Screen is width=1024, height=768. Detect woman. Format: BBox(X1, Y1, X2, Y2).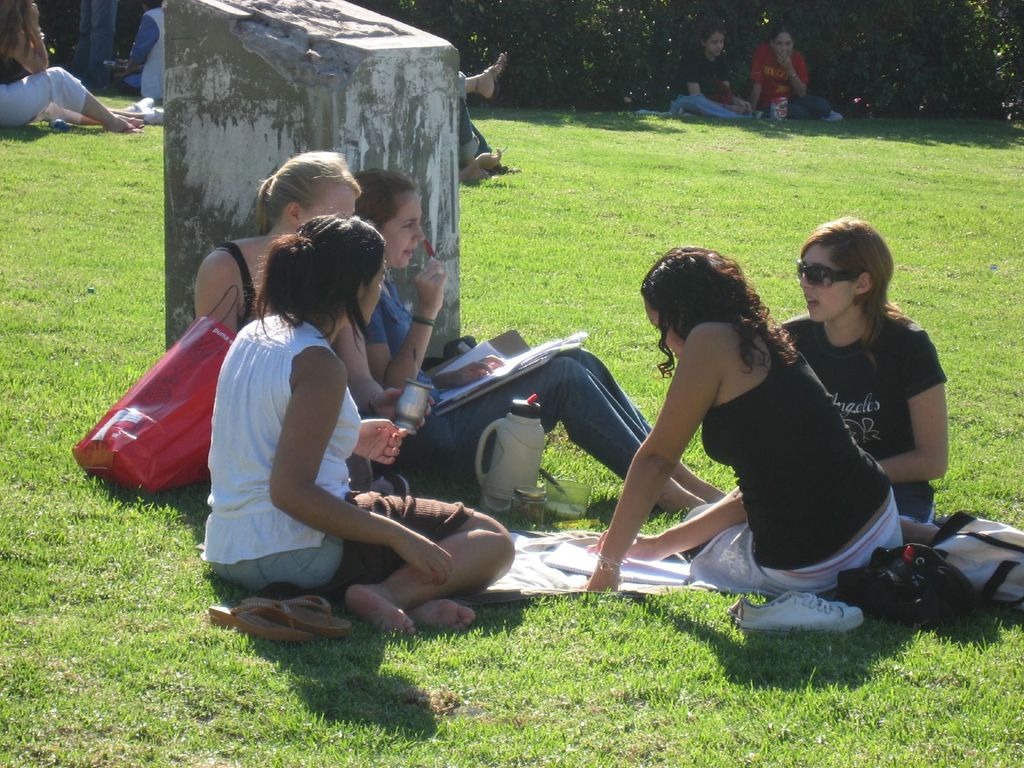
BBox(195, 152, 419, 495).
